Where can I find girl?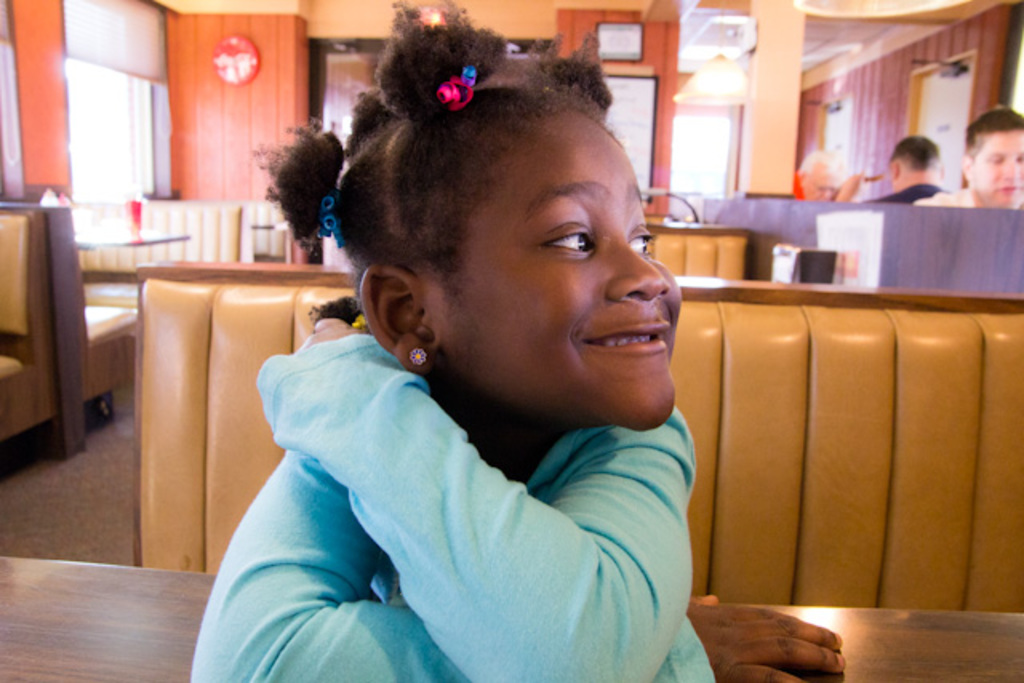
You can find it at bbox=(190, 0, 845, 681).
